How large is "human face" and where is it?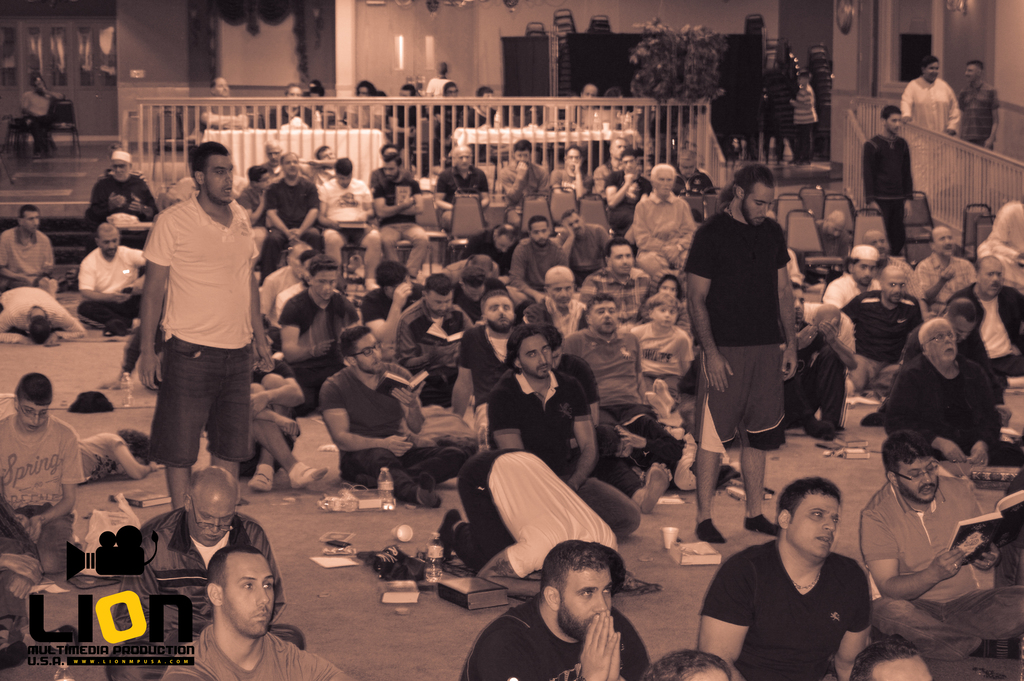
Bounding box: 932:324:955:364.
